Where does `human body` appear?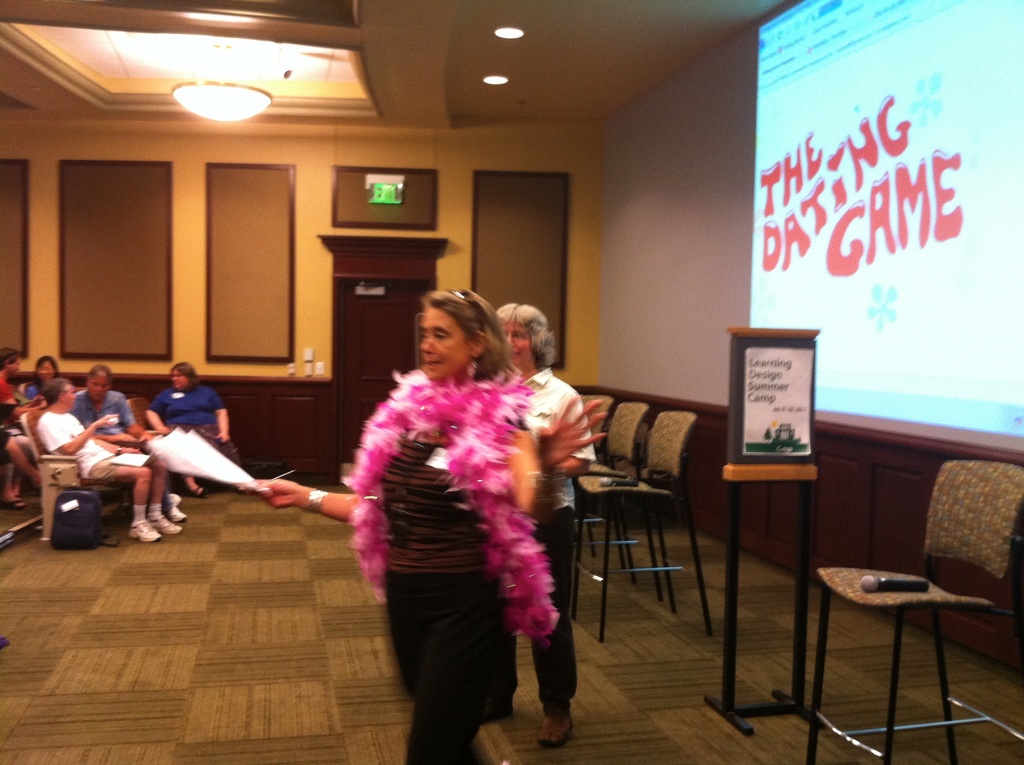
Appears at rect(2, 343, 51, 418).
